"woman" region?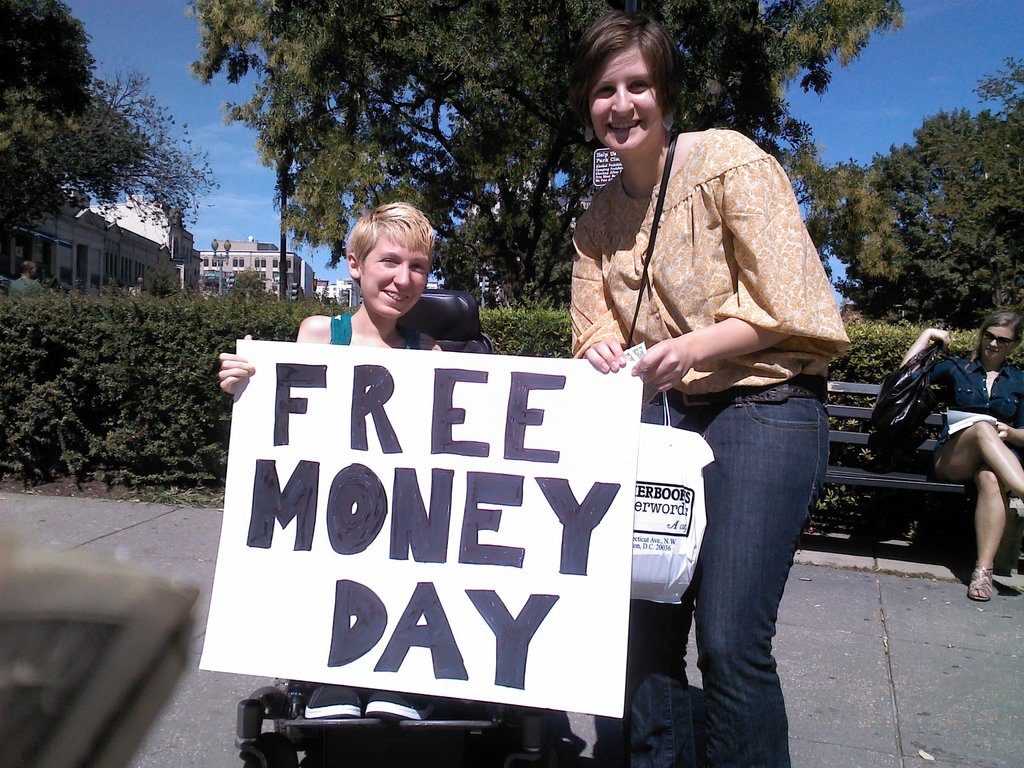
<bbox>882, 310, 1023, 597</bbox>
